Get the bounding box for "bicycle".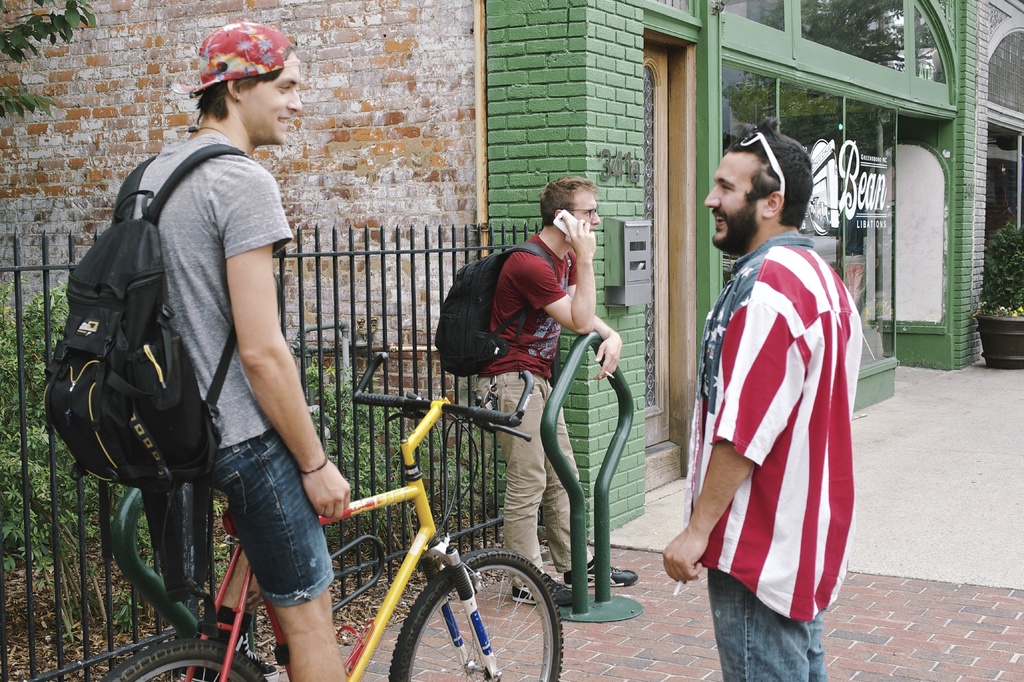
left=185, top=422, right=583, bottom=681.
